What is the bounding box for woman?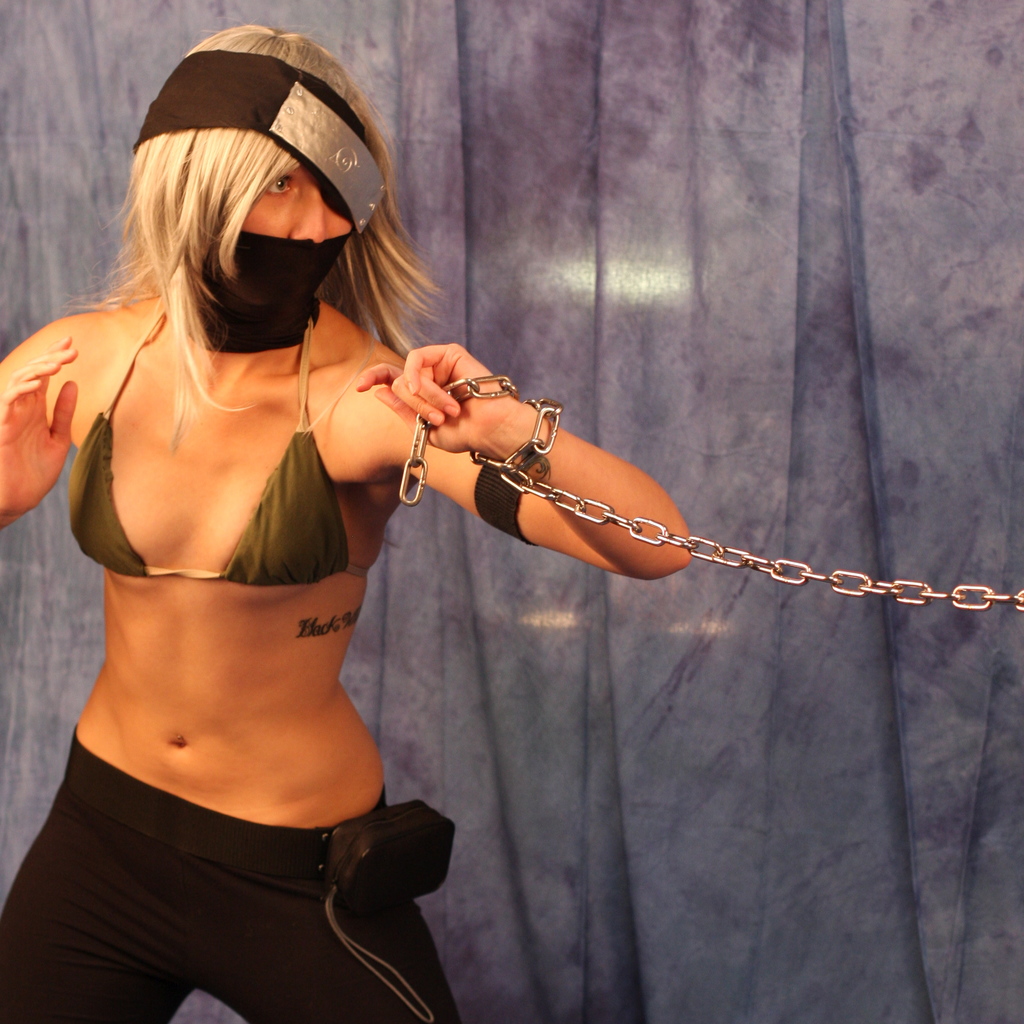
[x1=0, y1=20, x2=687, y2=1023].
